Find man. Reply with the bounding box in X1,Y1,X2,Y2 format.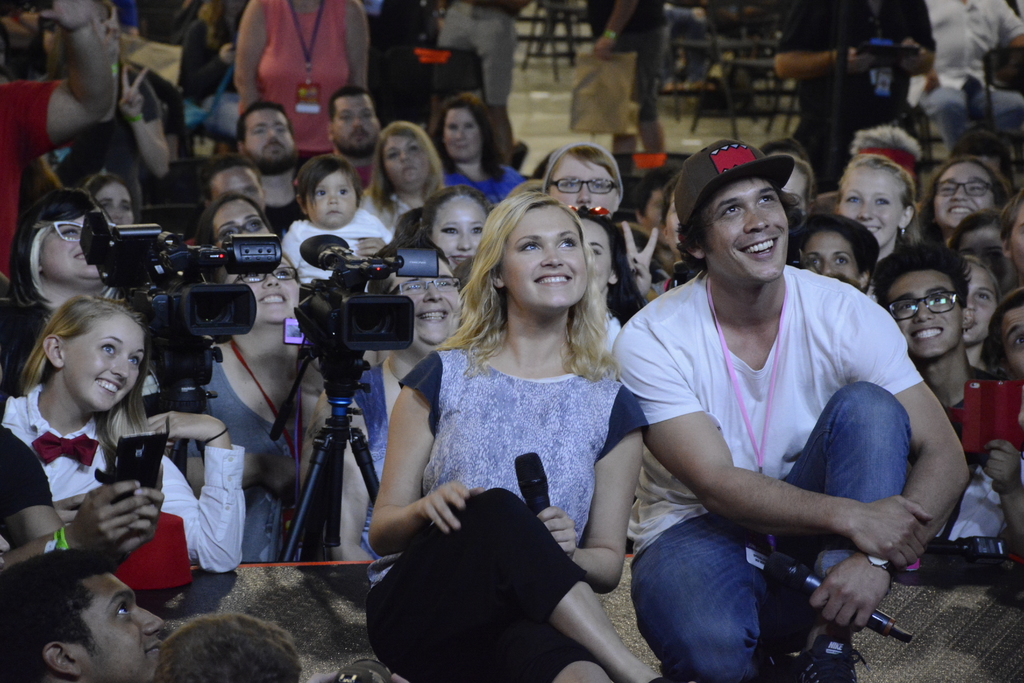
426,0,528,161.
